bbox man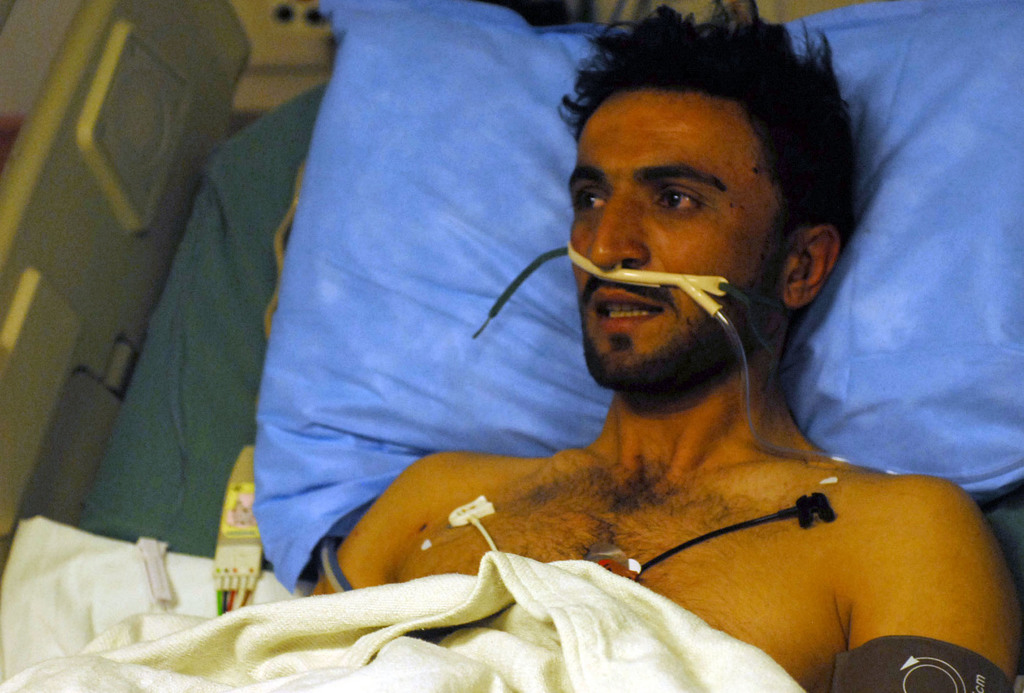
266/40/978/662
